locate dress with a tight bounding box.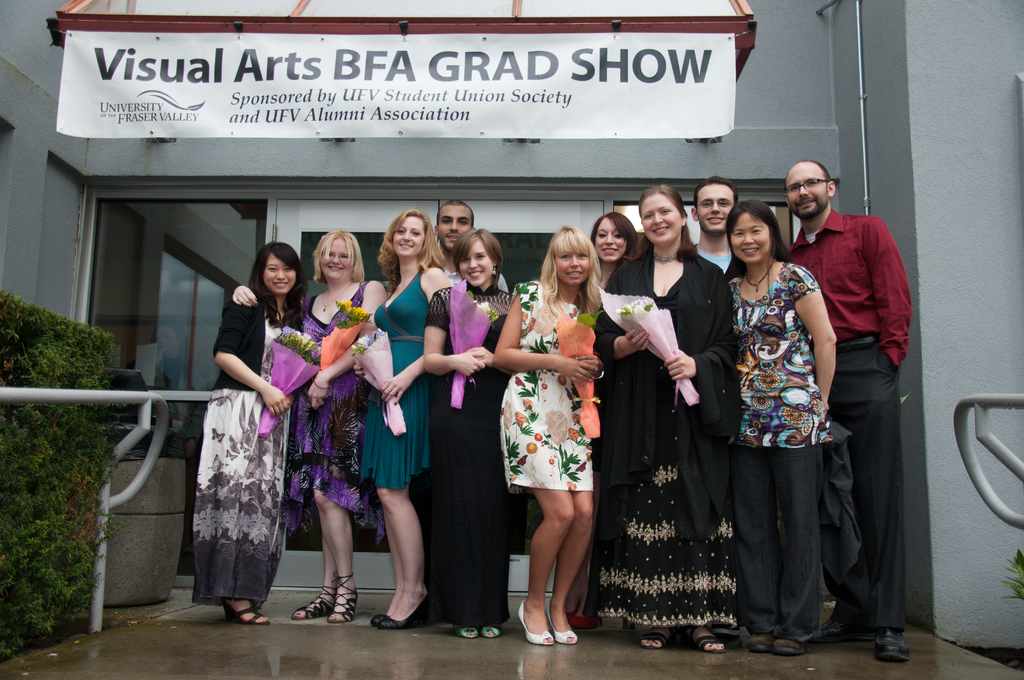
Rect(710, 260, 828, 652).
